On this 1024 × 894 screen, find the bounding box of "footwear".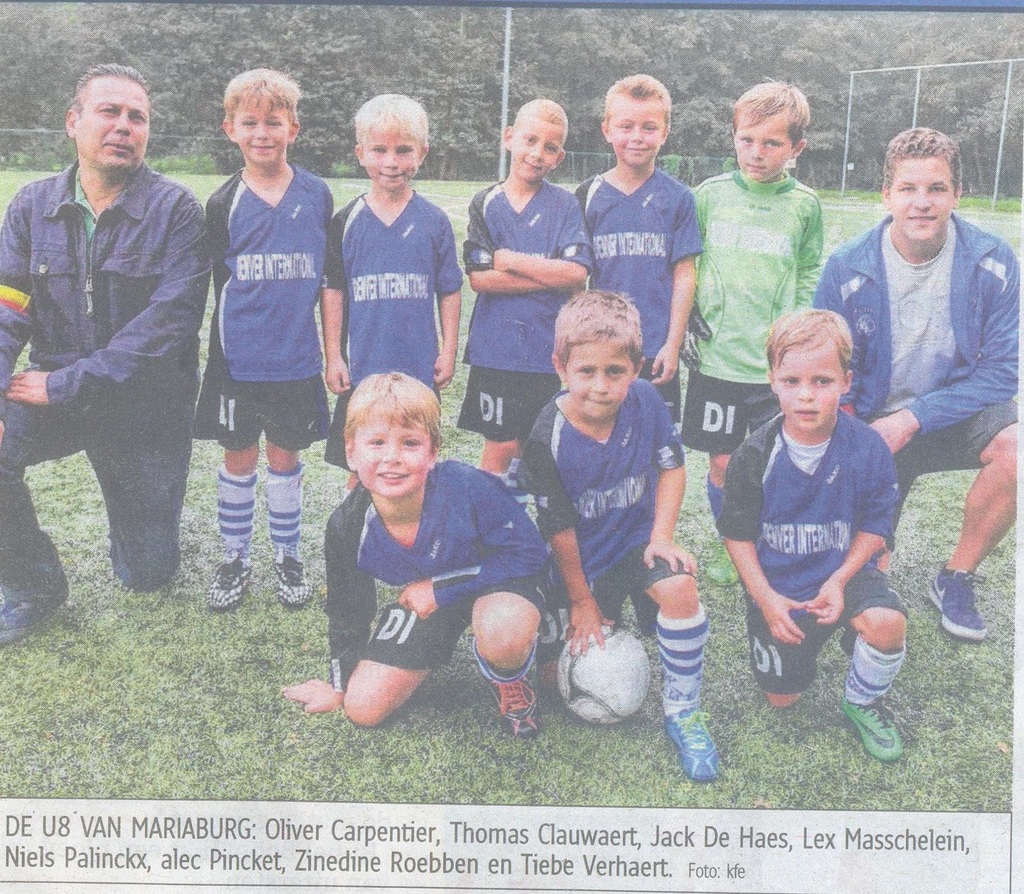
Bounding box: (left=270, top=541, right=312, bottom=611).
